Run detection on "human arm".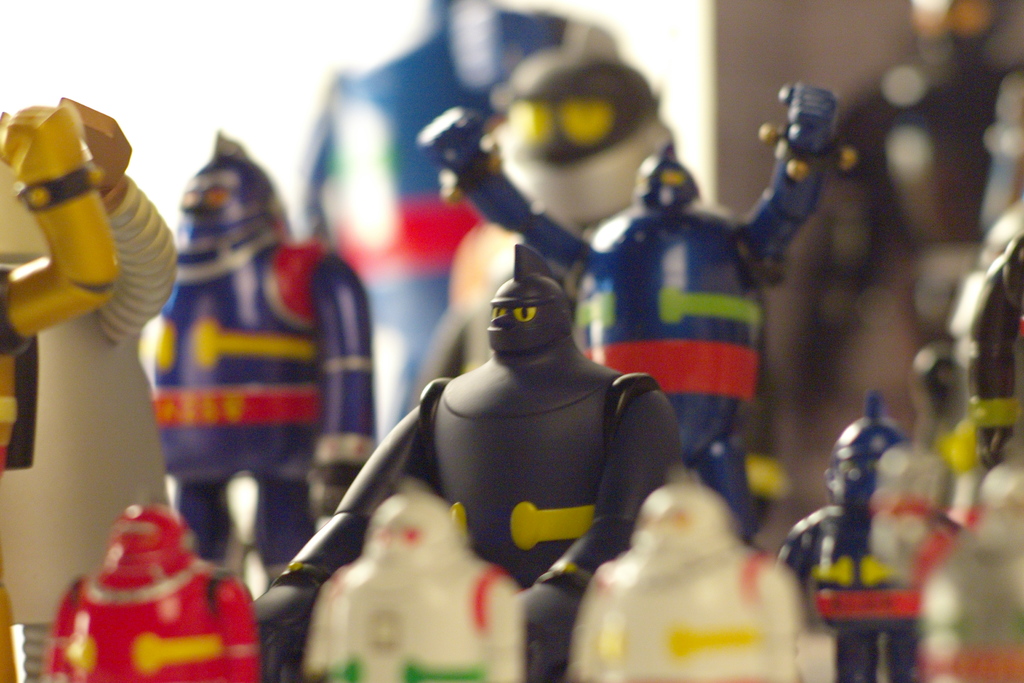
Result: <box>712,99,851,288</box>.
